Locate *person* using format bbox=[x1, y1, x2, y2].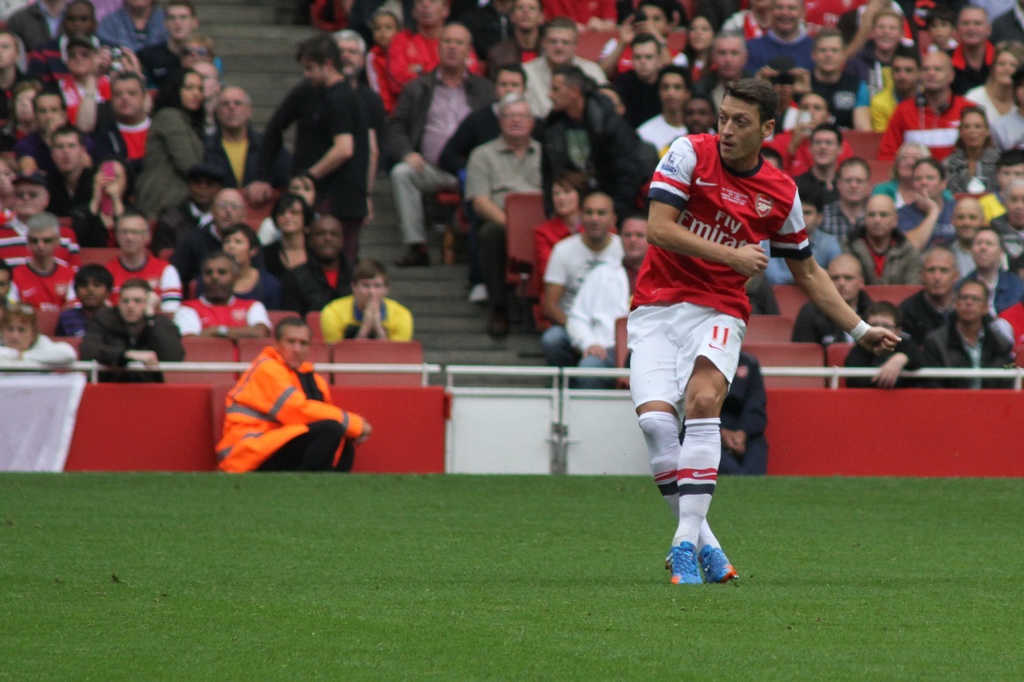
bbox=[941, 193, 1011, 277].
